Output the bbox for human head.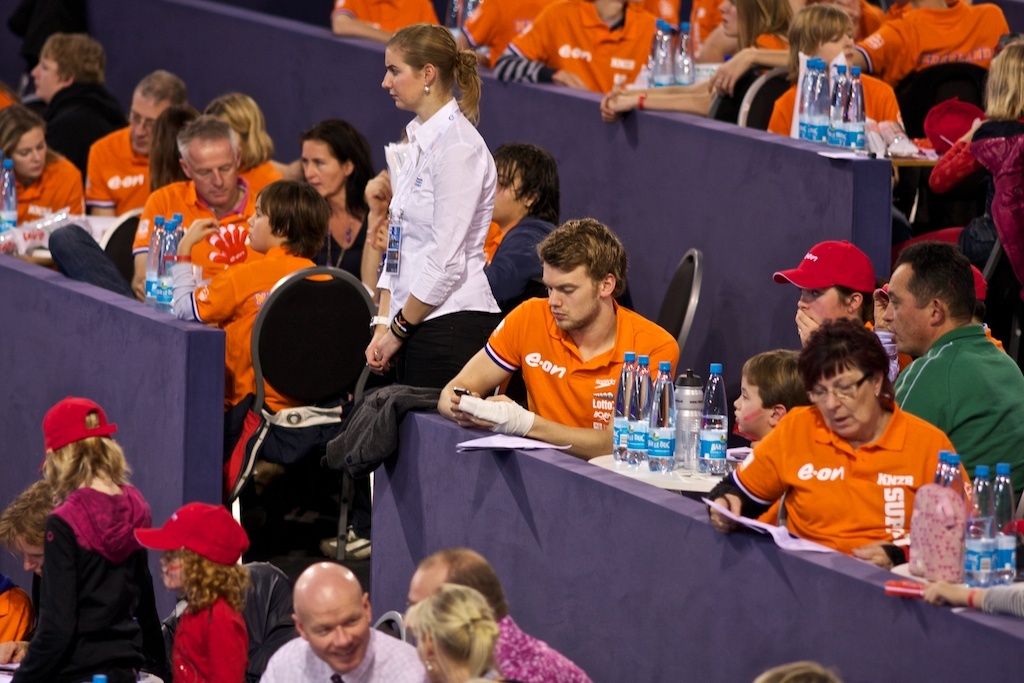
{"left": 985, "top": 39, "right": 1023, "bottom": 118}.
